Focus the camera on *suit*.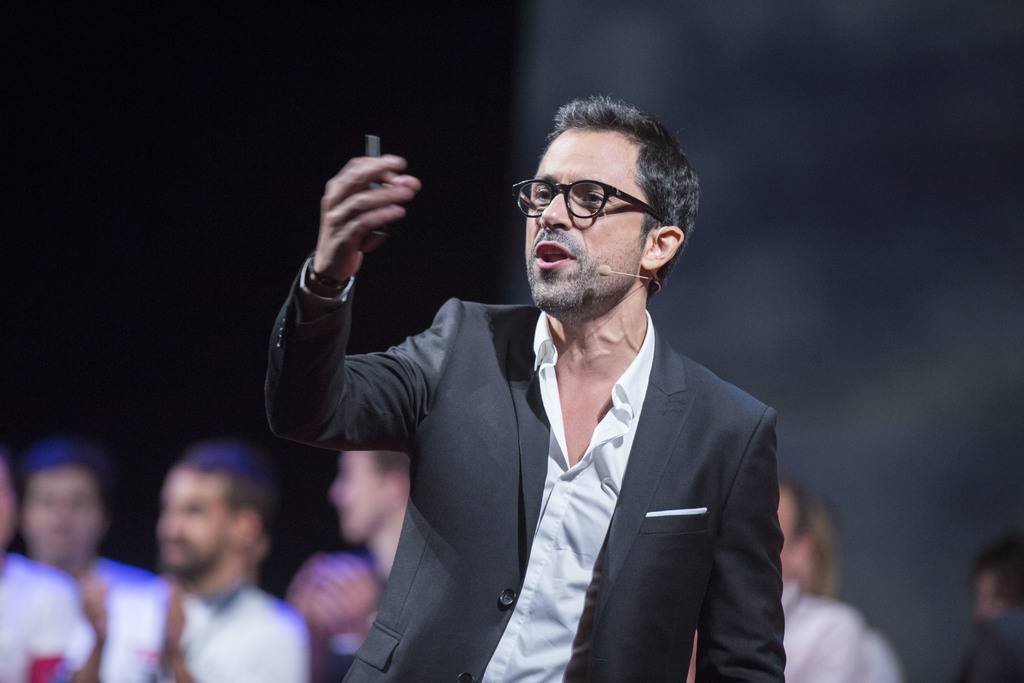
Focus region: 323, 210, 786, 676.
